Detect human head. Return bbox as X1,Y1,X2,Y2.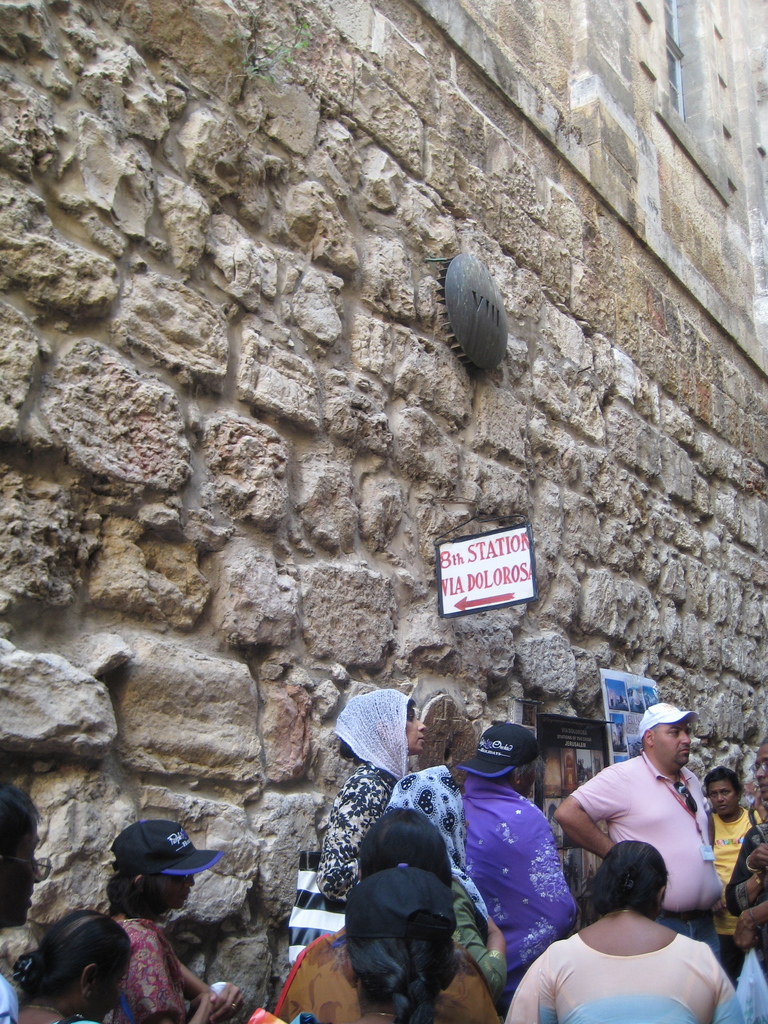
704,767,744,820.
